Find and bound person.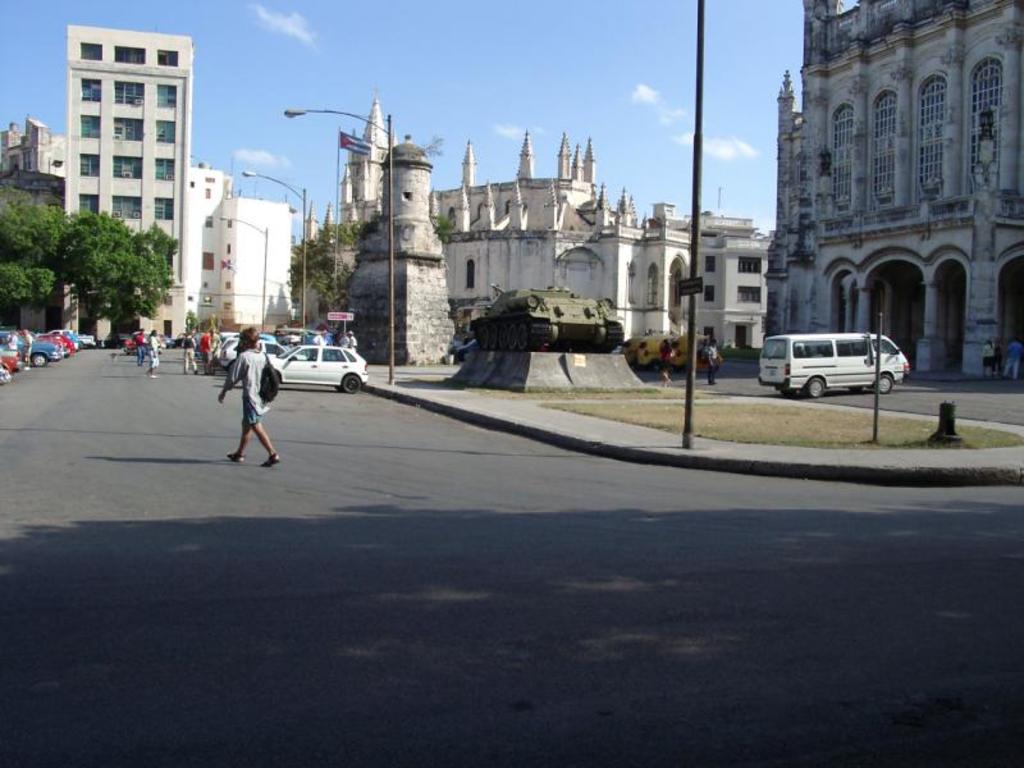
Bound: <bbox>1006, 333, 1023, 385</bbox>.
